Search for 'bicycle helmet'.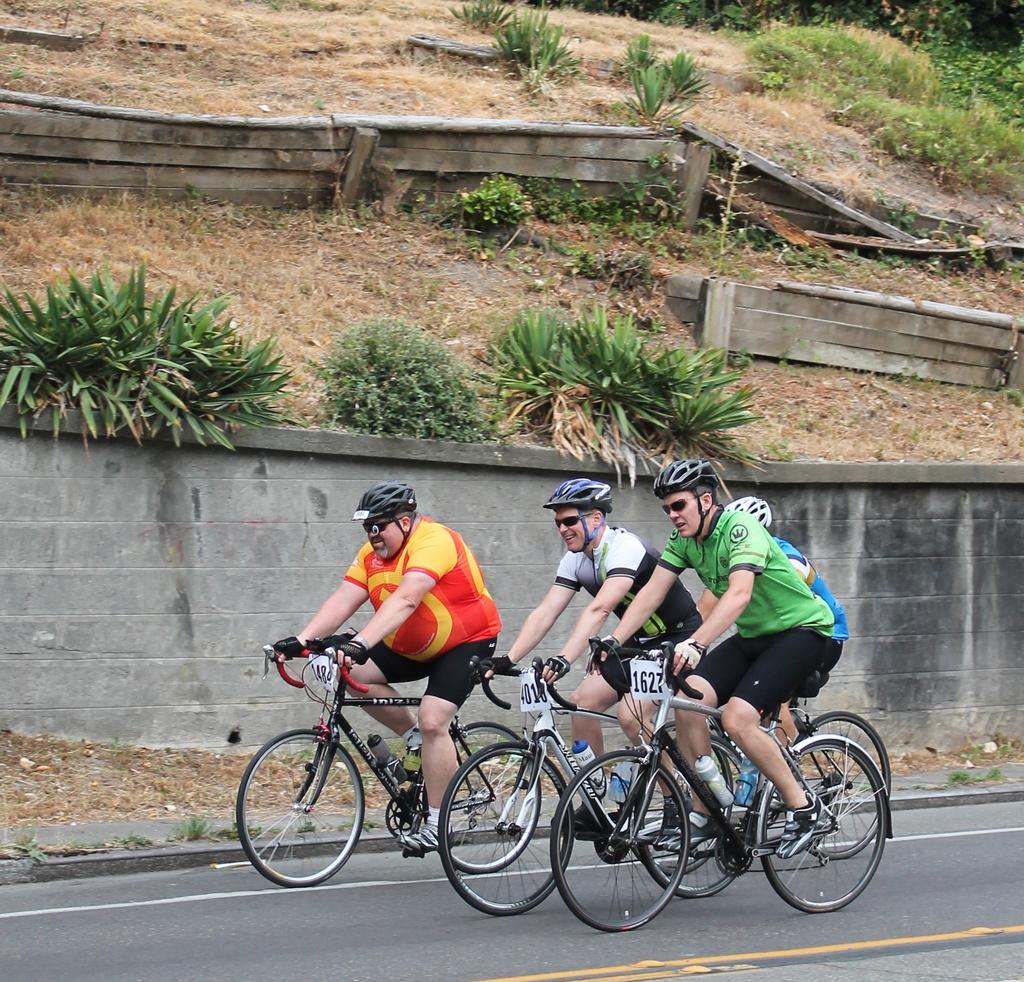
Found at bbox=[726, 486, 771, 531].
